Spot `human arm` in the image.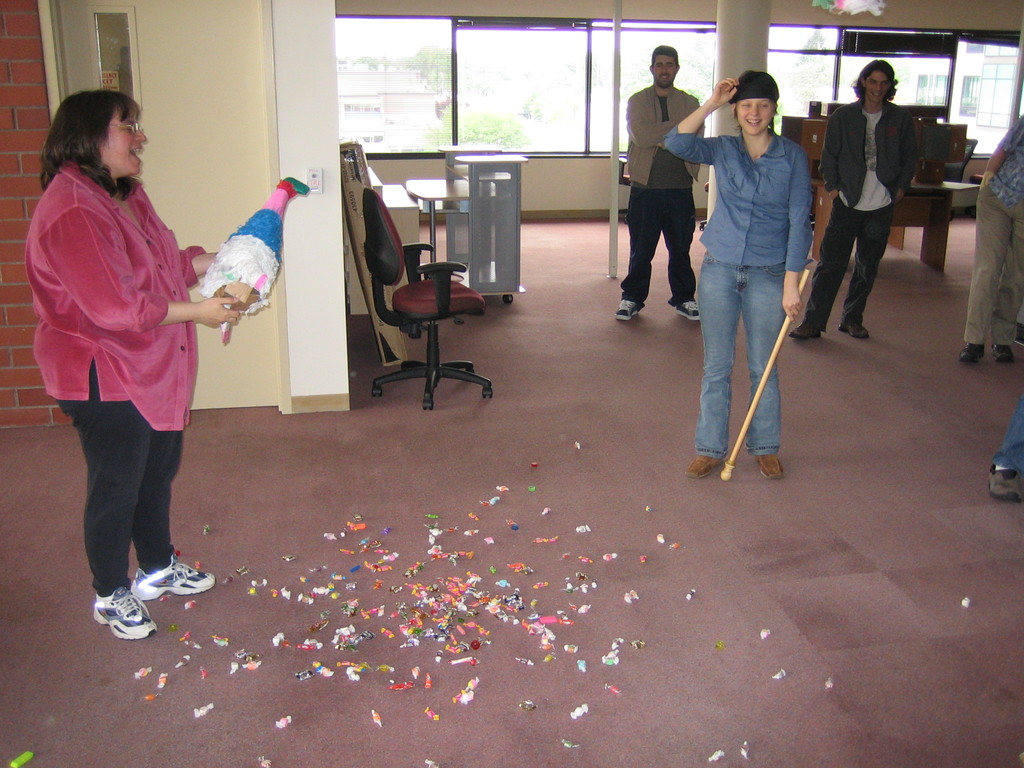
`human arm` found at l=182, t=238, r=219, b=291.
